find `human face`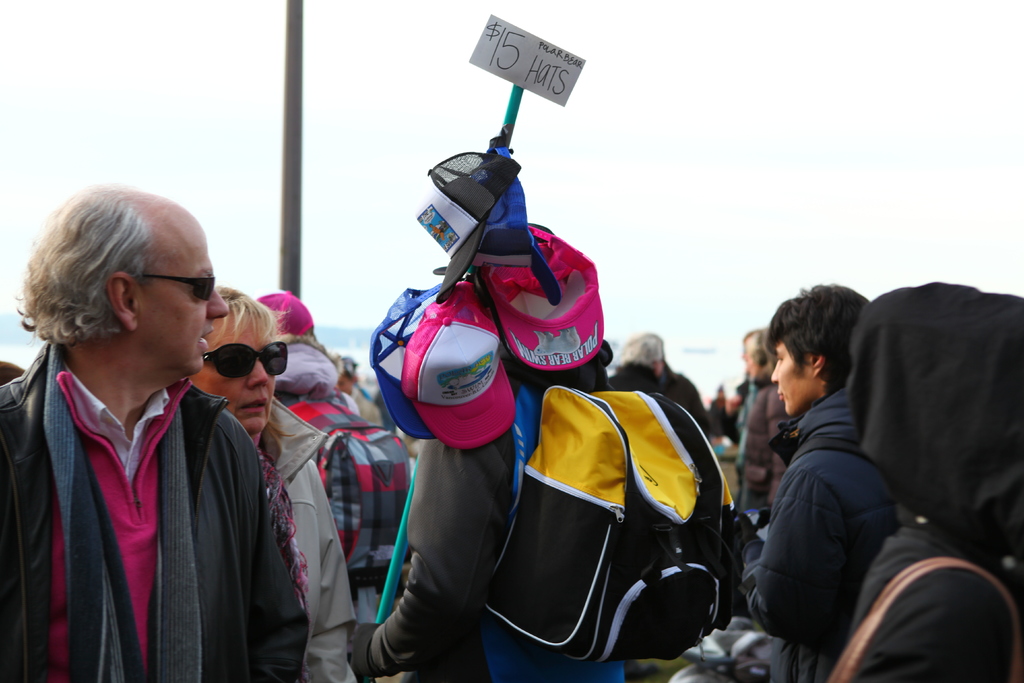
[left=768, top=342, right=814, bottom=419]
